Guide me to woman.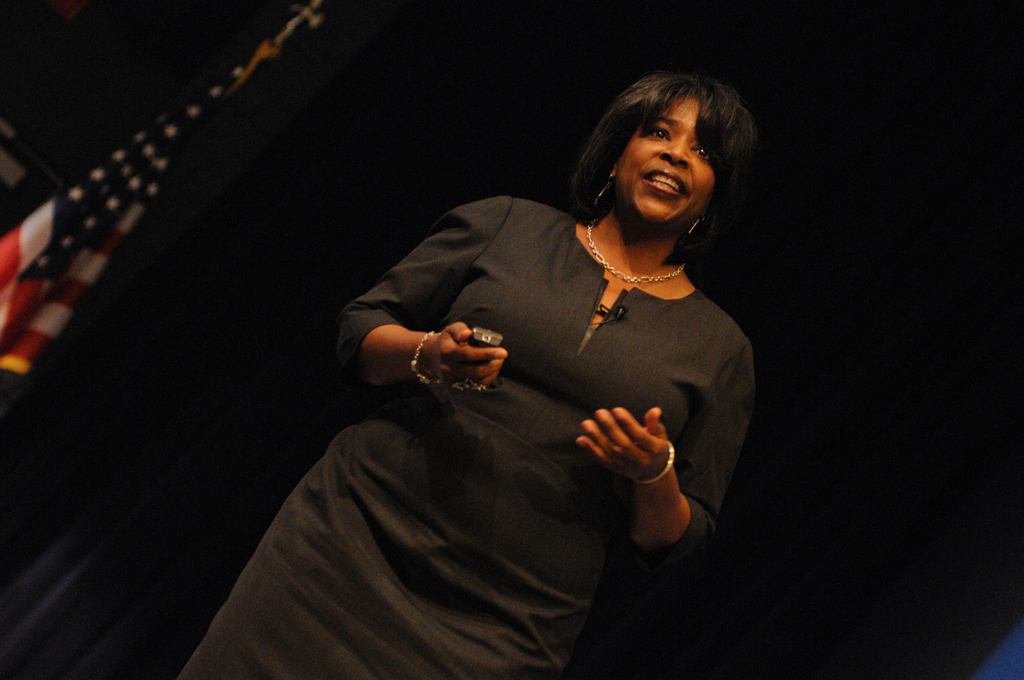
Guidance: (235, 65, 794, 629).
